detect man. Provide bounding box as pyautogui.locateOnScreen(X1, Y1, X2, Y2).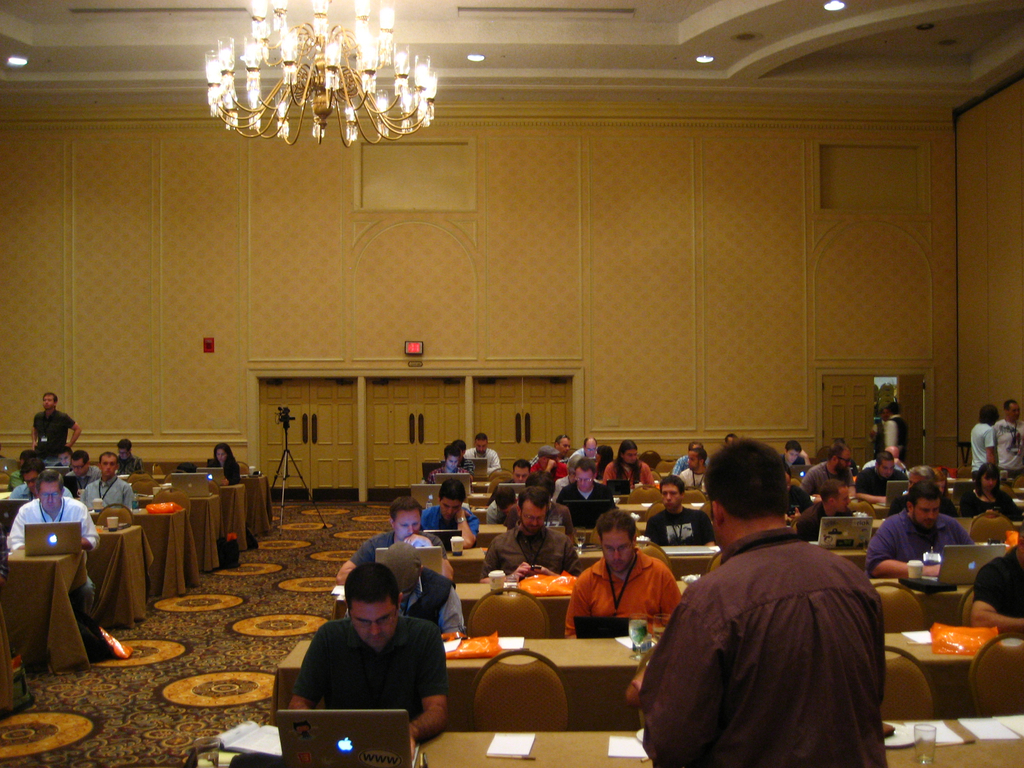
pyautogui.locateOnScreen(285, 562, 447, 755).
